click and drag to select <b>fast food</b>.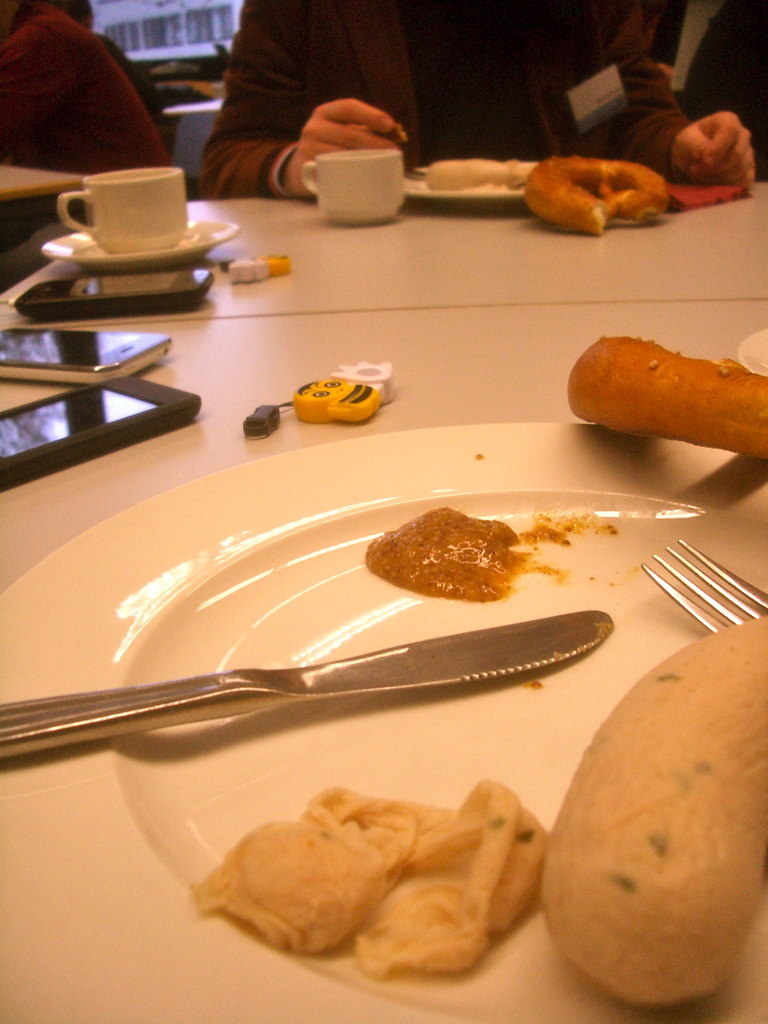
Selection: detection(181, 774, 532, 977).
